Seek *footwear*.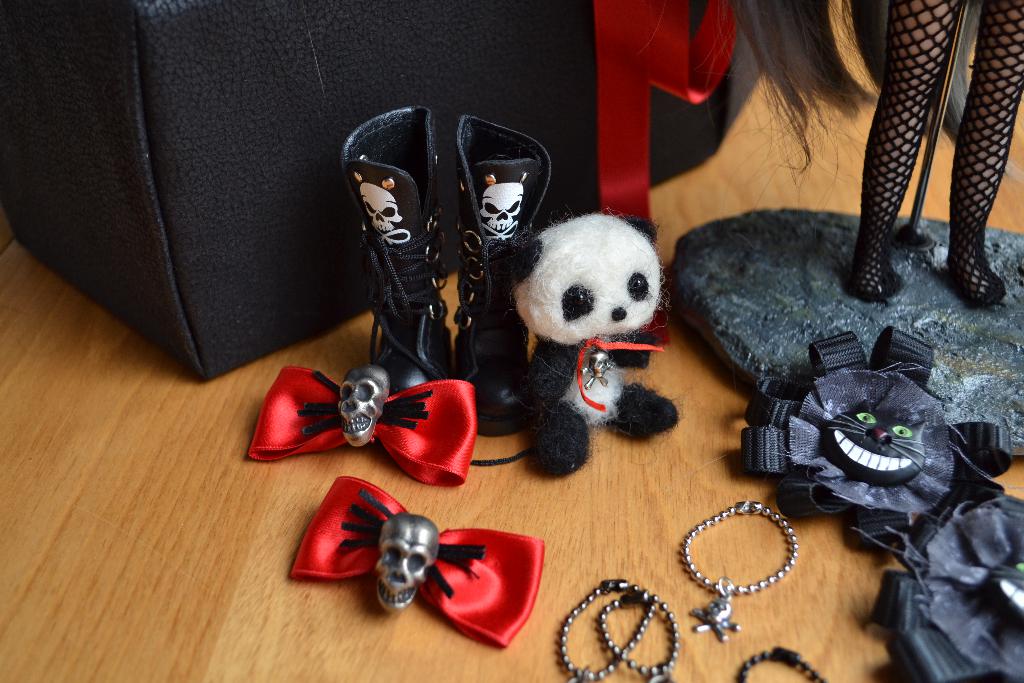
BBox(452, 112, 555, 434).
